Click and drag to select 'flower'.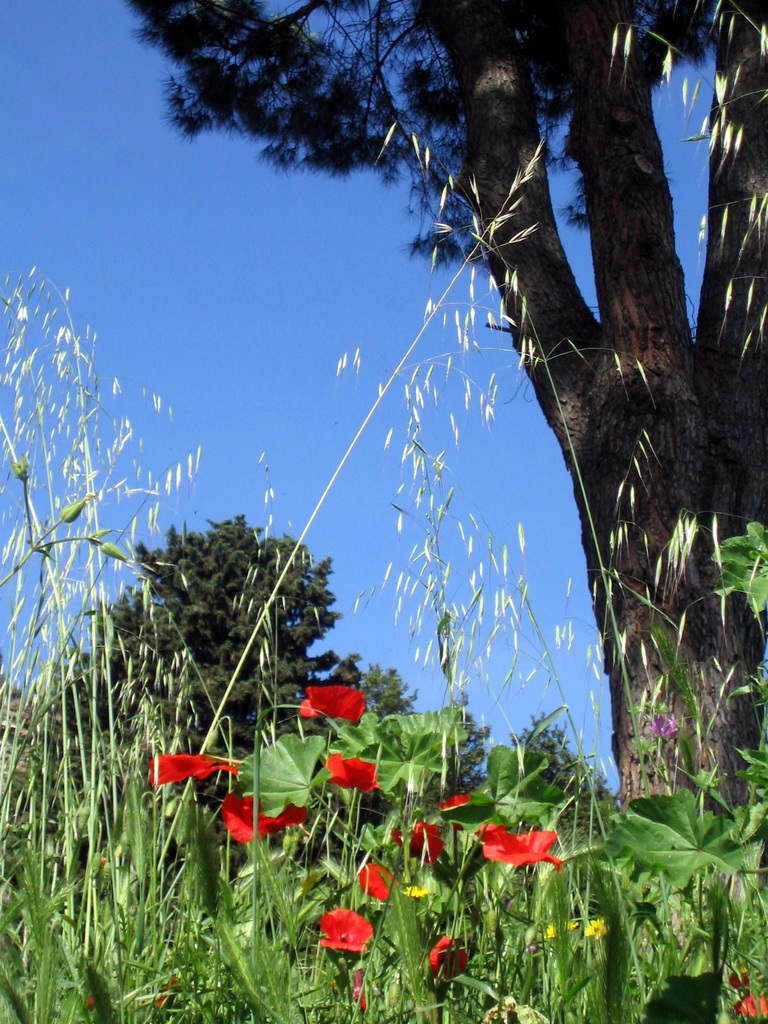
Selection: crop(478, 822, 574, 865).
